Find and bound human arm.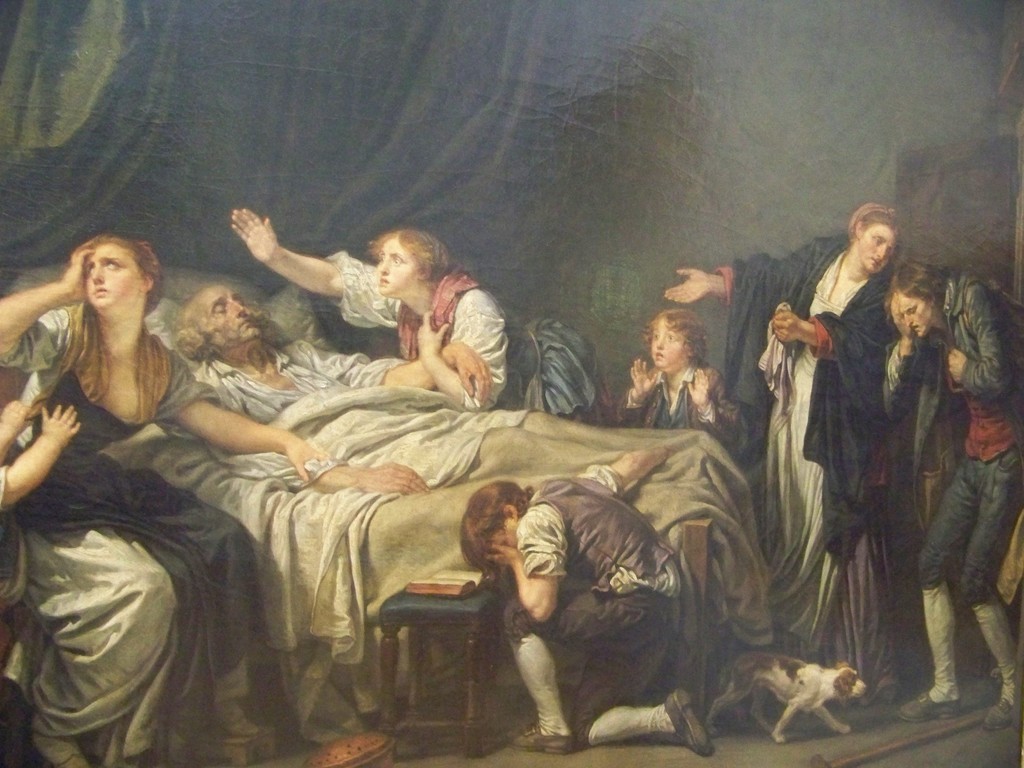
Bound: Rect(578, 442, 674, 496).
